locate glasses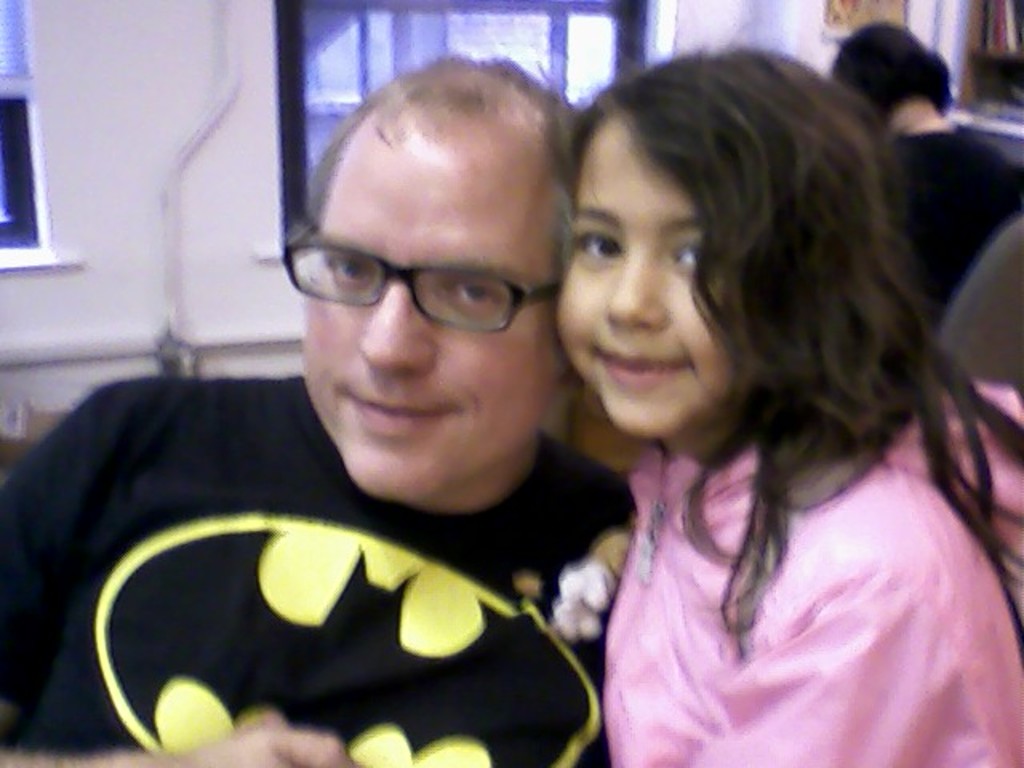
BBox(285, 232, 563, 336)
